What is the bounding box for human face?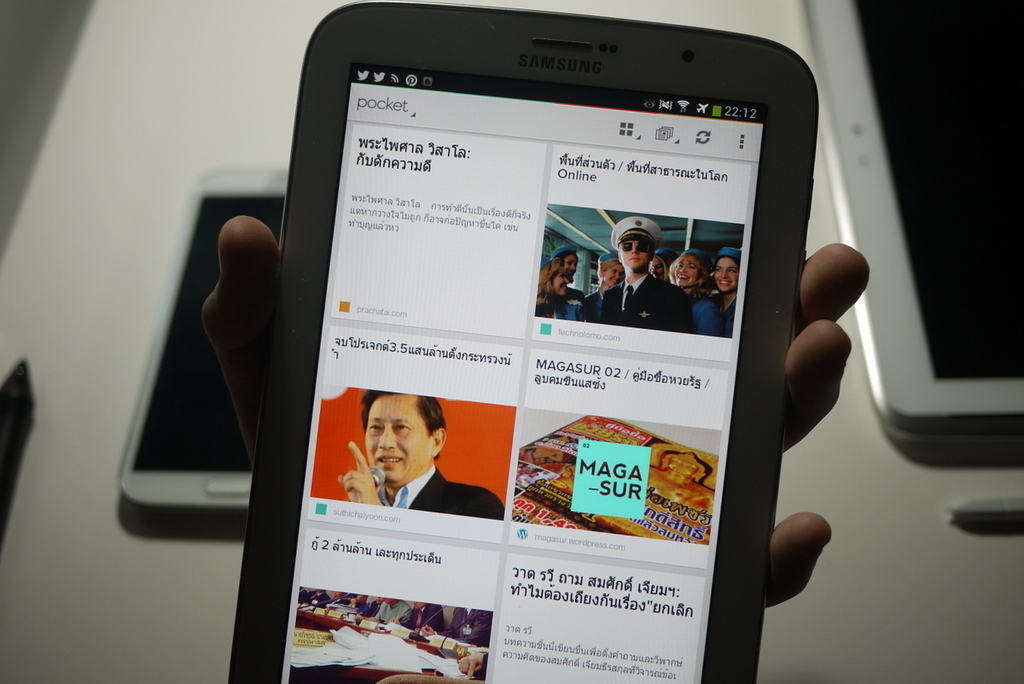
552 264 569 295.
